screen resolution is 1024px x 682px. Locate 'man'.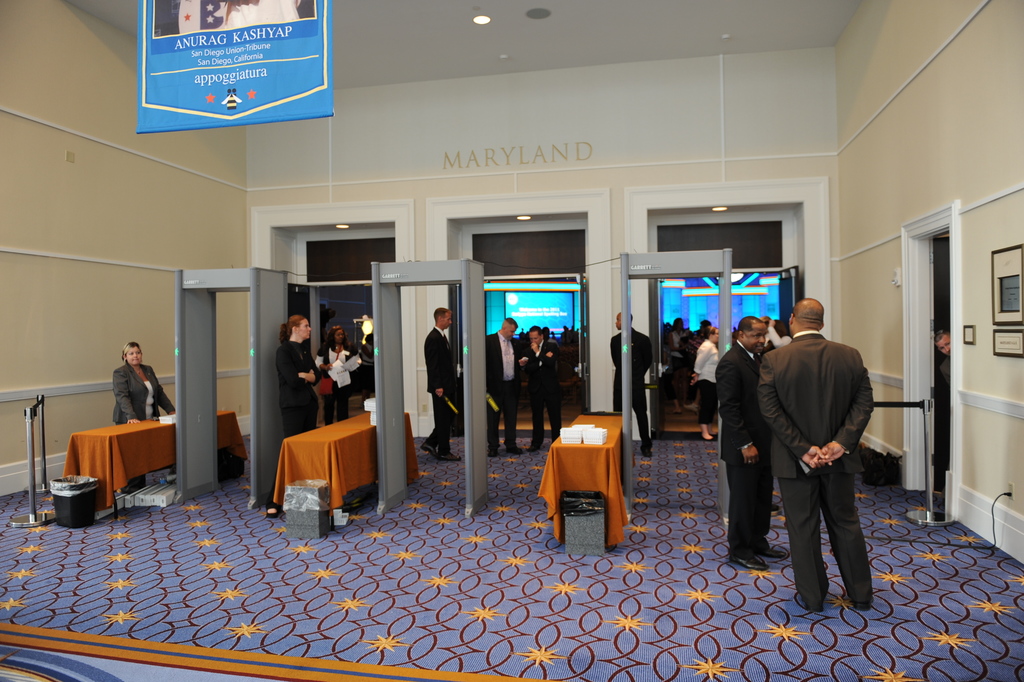
x1=422, y1=305, x2=465, y2=462.
